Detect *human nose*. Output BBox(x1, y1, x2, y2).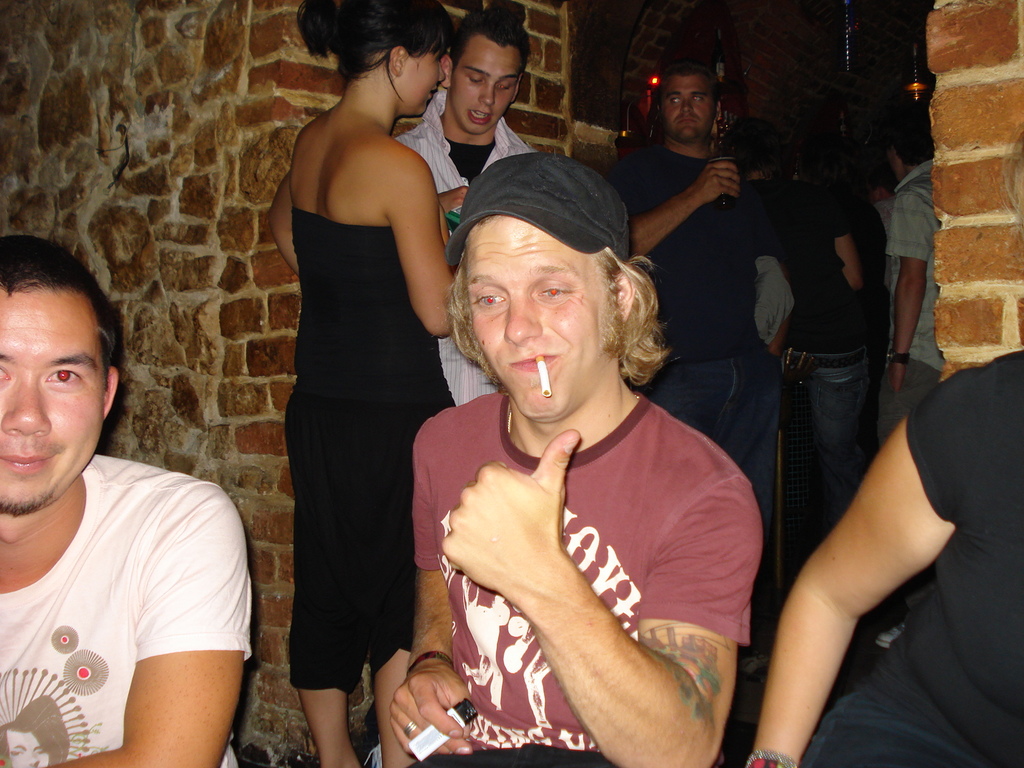
BBox(479, 82, 493, 103).
